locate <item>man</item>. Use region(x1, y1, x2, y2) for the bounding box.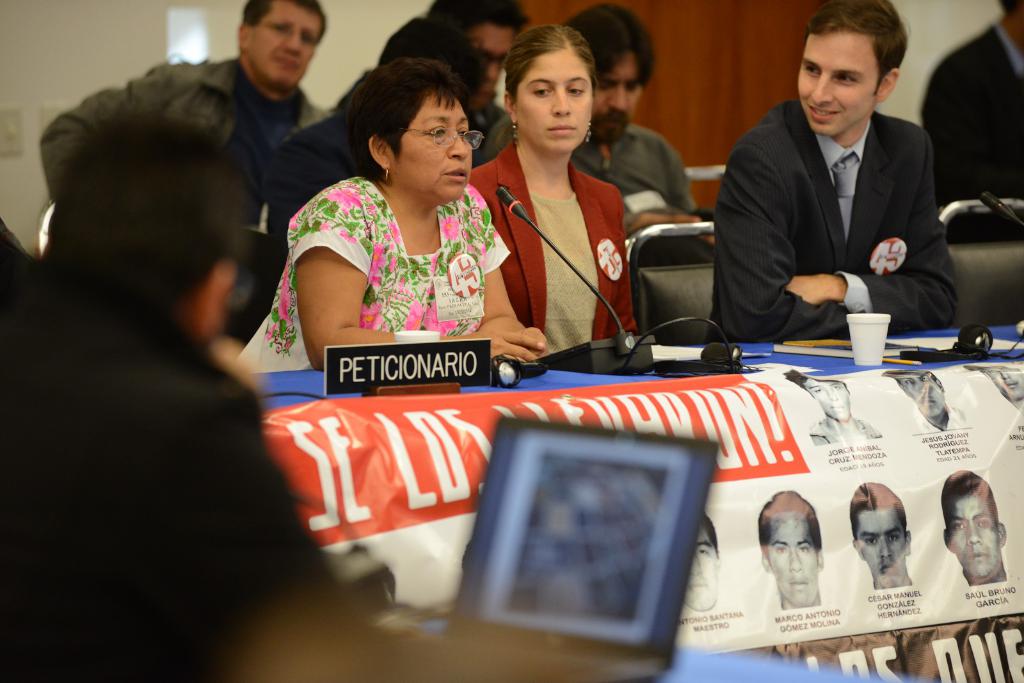
region(33, 0, 333, 357).
